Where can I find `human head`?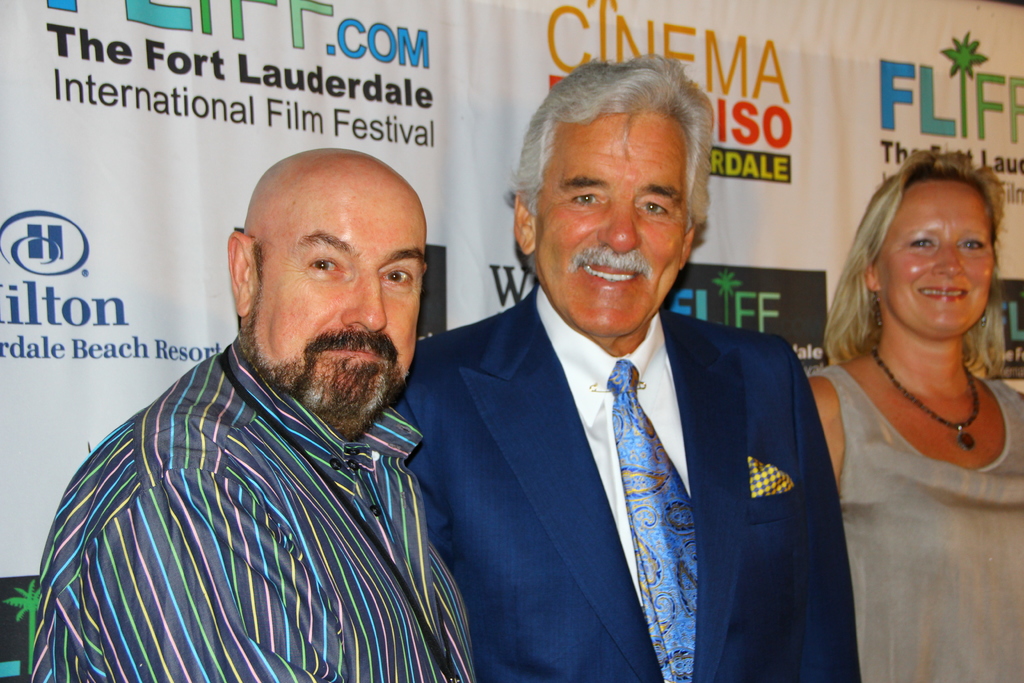
You can find it at [left=859, top=169, right=995, bottom=337].
